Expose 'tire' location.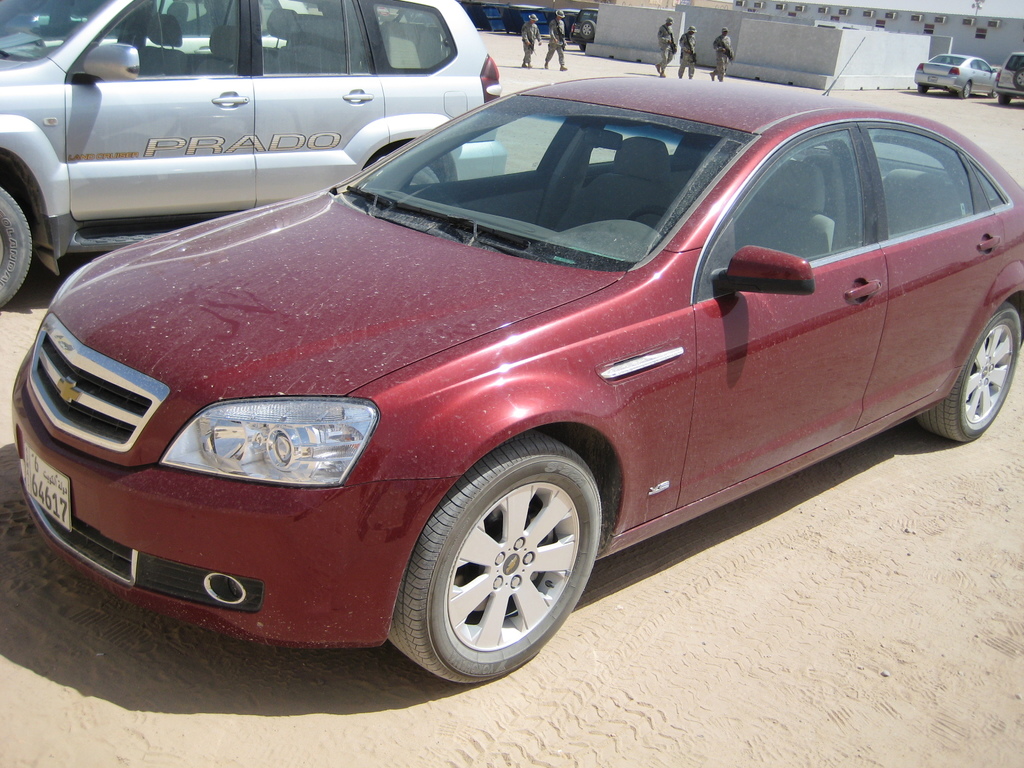
Exposed at pyautogui.locateOnScreen(920, 307, 1021, 442).
